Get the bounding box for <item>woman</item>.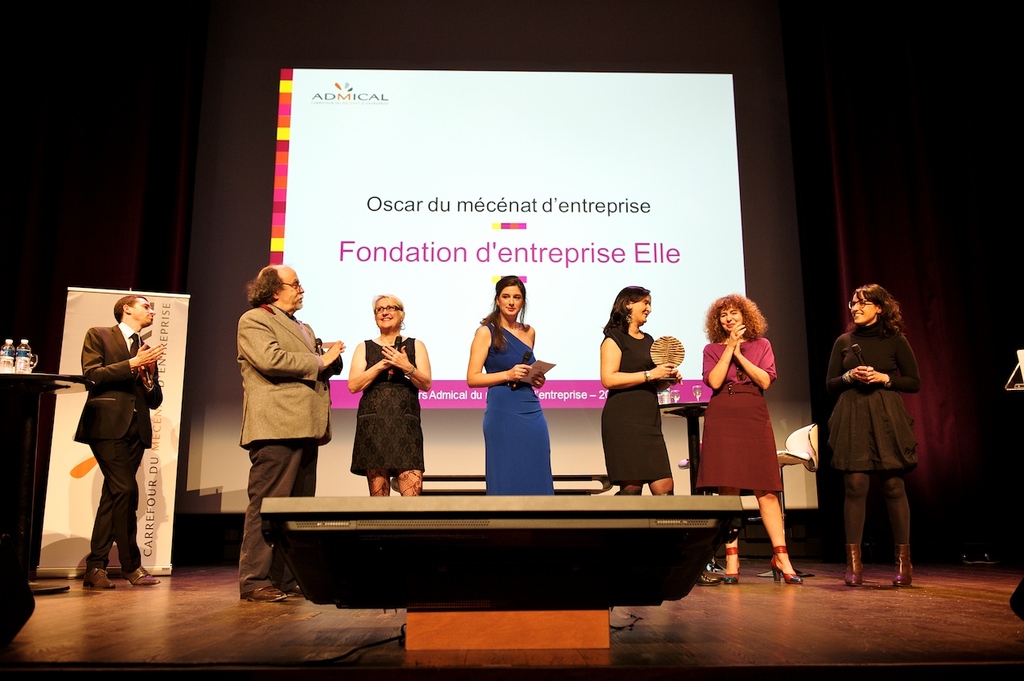
locate(464, 277, 554, 494).
